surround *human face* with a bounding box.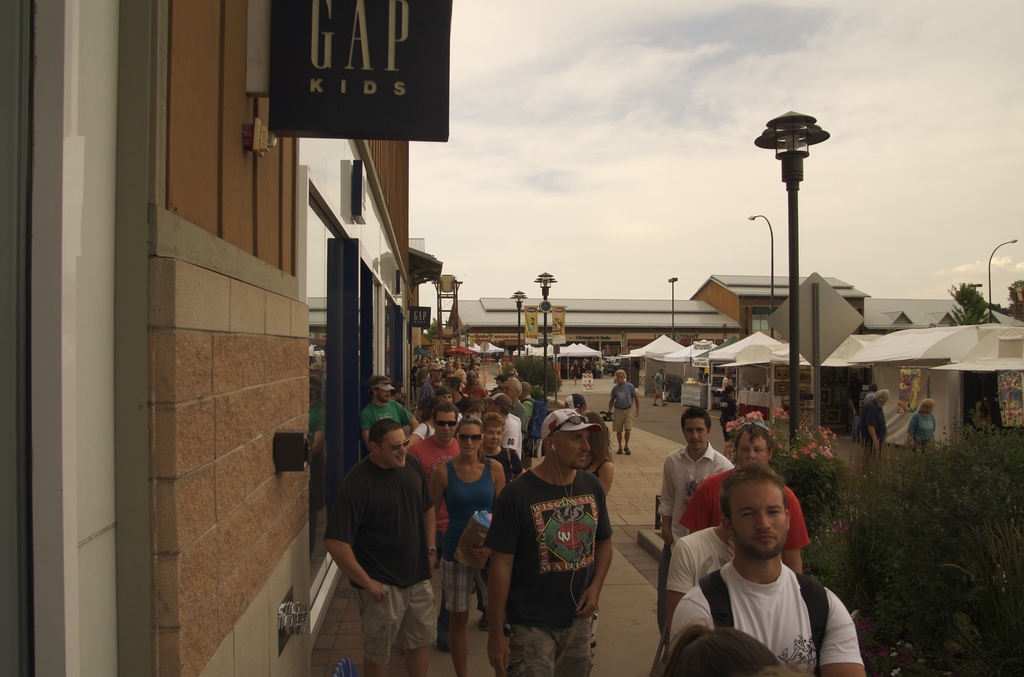
rect(439, 394, 452, 403).
